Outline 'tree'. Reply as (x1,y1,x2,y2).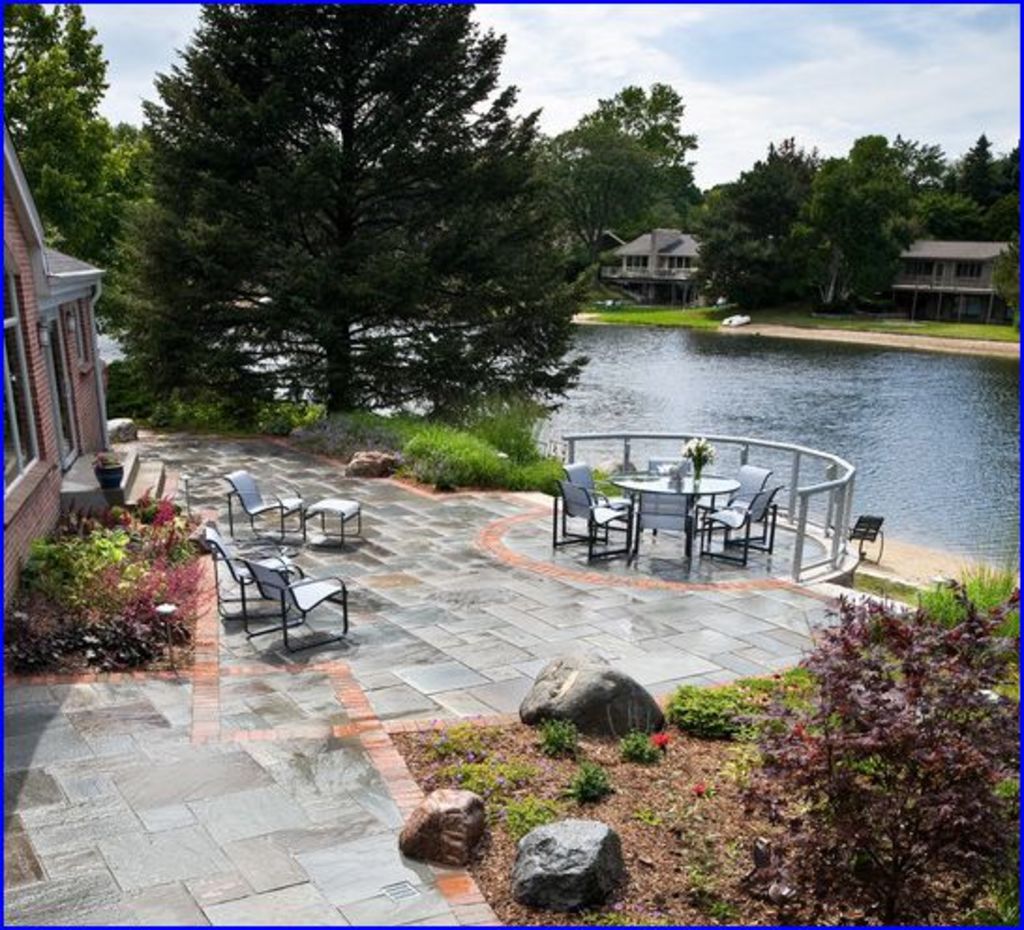
(0,4,139,336).
